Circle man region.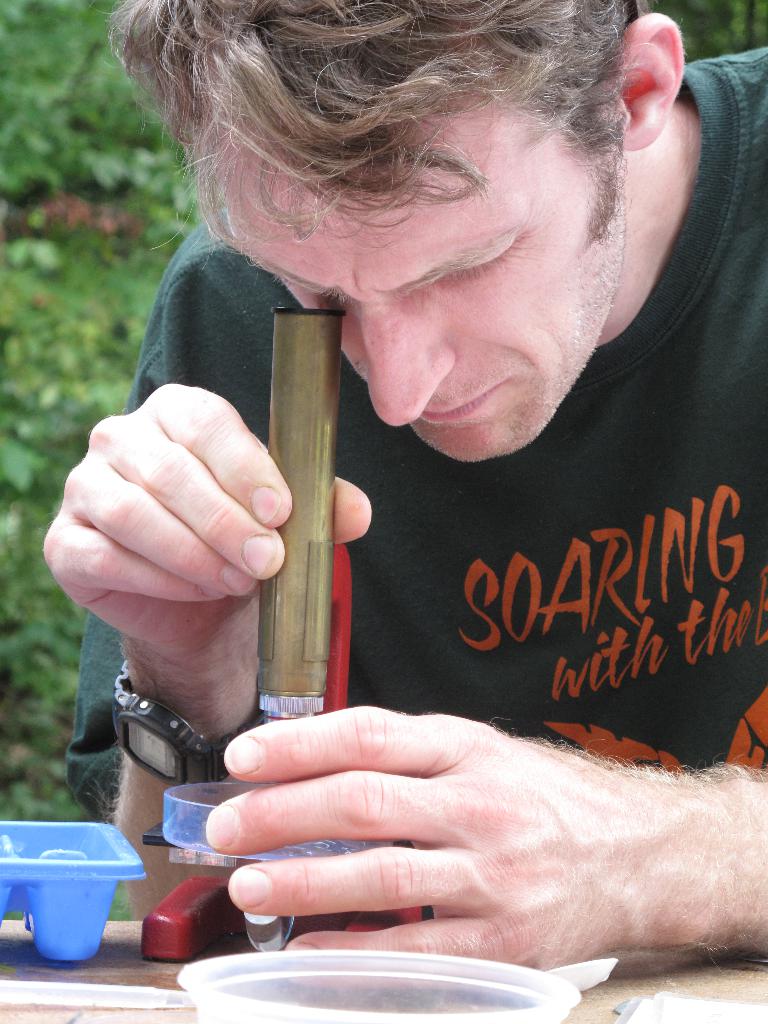
Region: pyautogui.locateOnScreen(79, 0, 767, 918).
